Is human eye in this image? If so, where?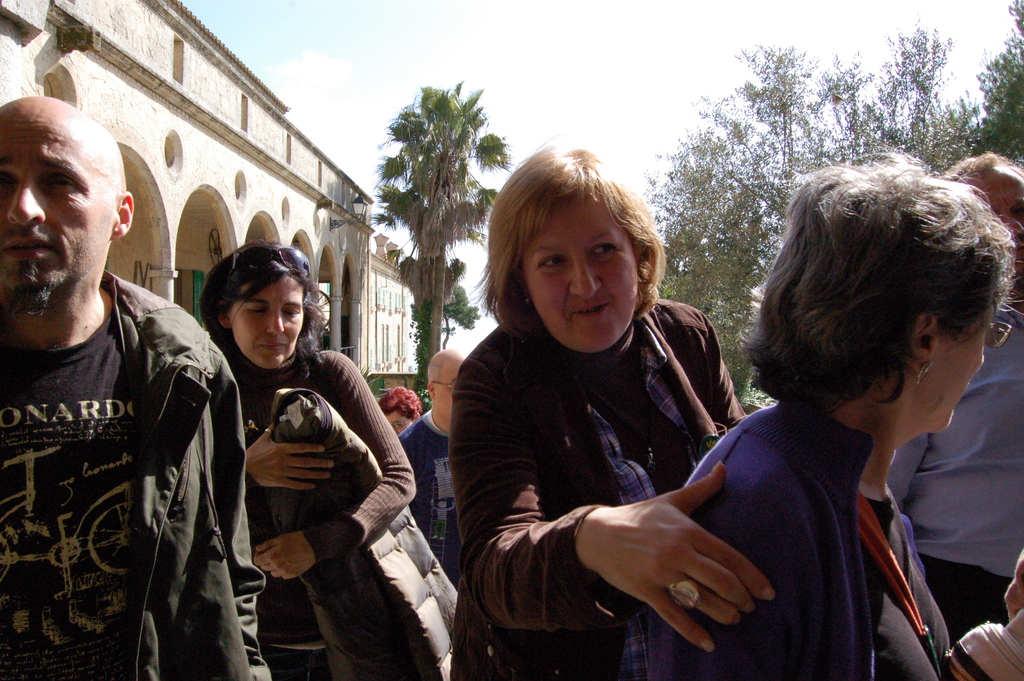
Yes, at <box>42,172,79,196</box>.
